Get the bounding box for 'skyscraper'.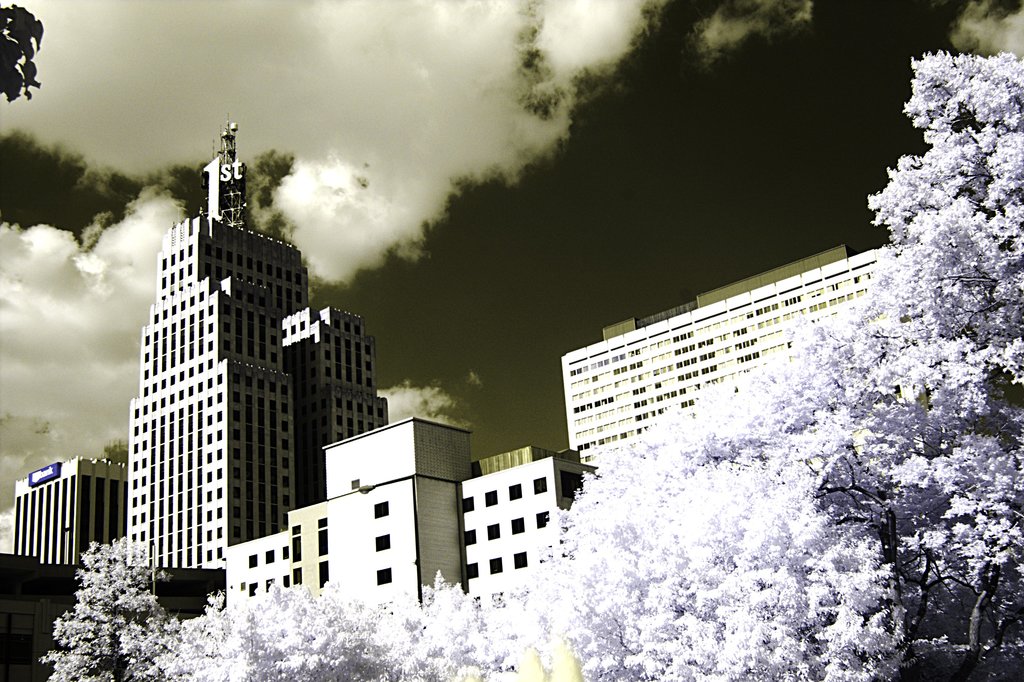
locate(14, 456, 131, 576).
